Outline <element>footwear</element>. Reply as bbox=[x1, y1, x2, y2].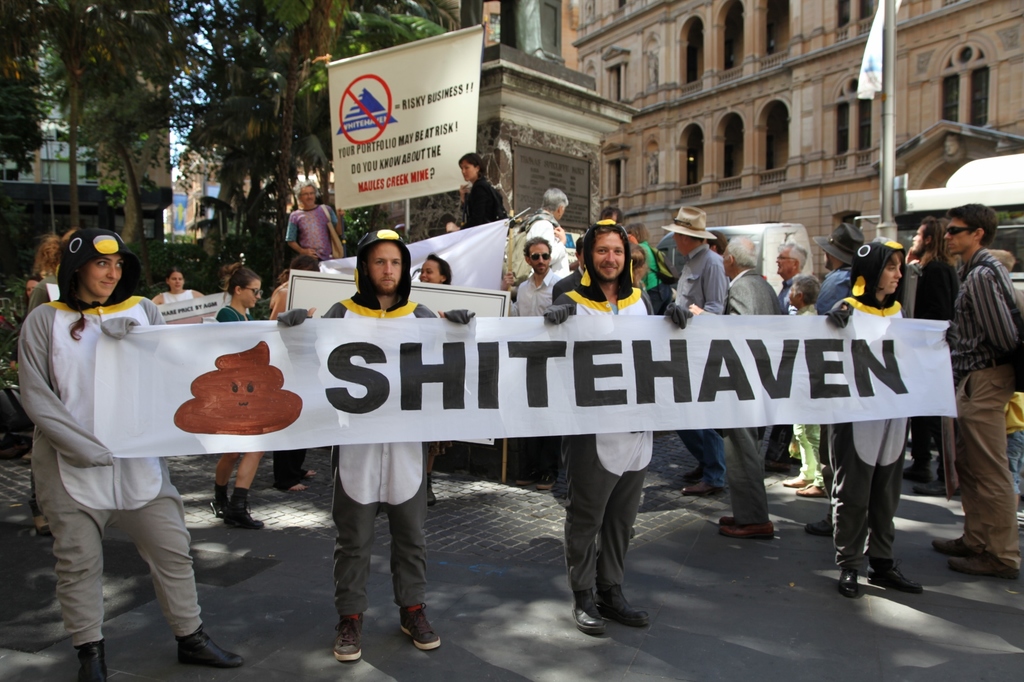
bbox=[428, 475, 436, 504].
